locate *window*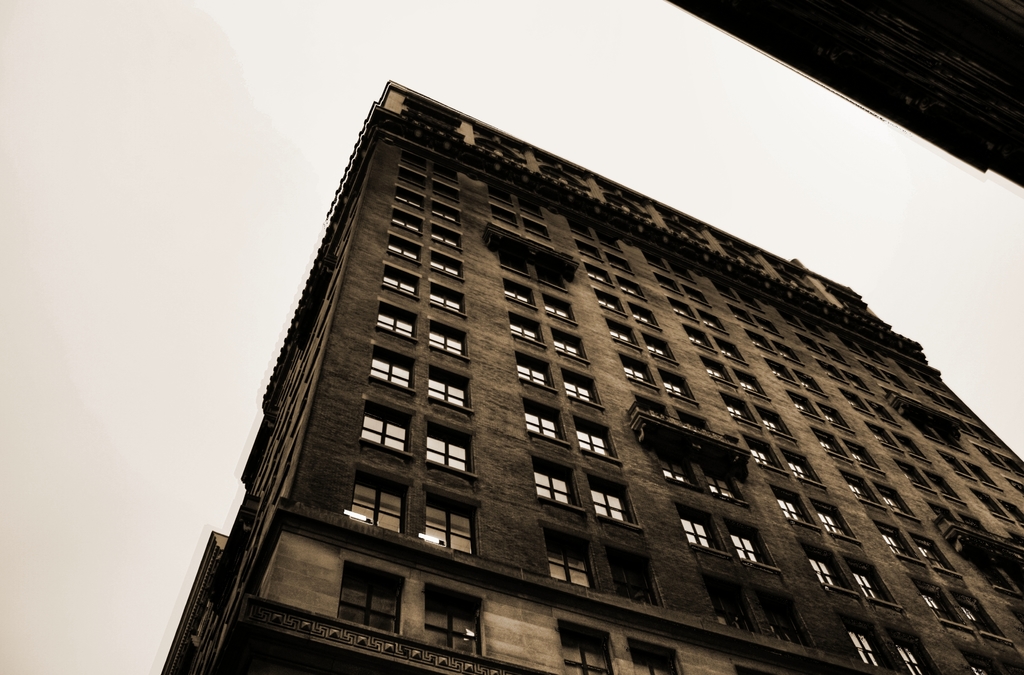
(left=486, top=184, right=510, bottom=201)
